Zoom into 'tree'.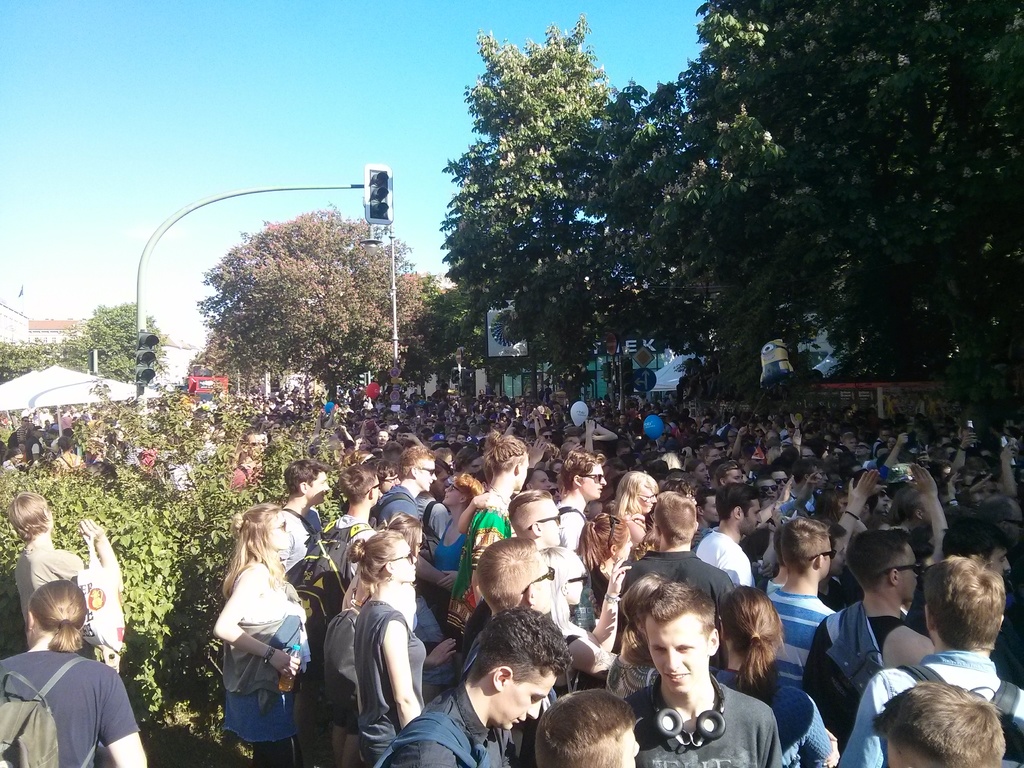
Zoom target: (191,203,447,404).
